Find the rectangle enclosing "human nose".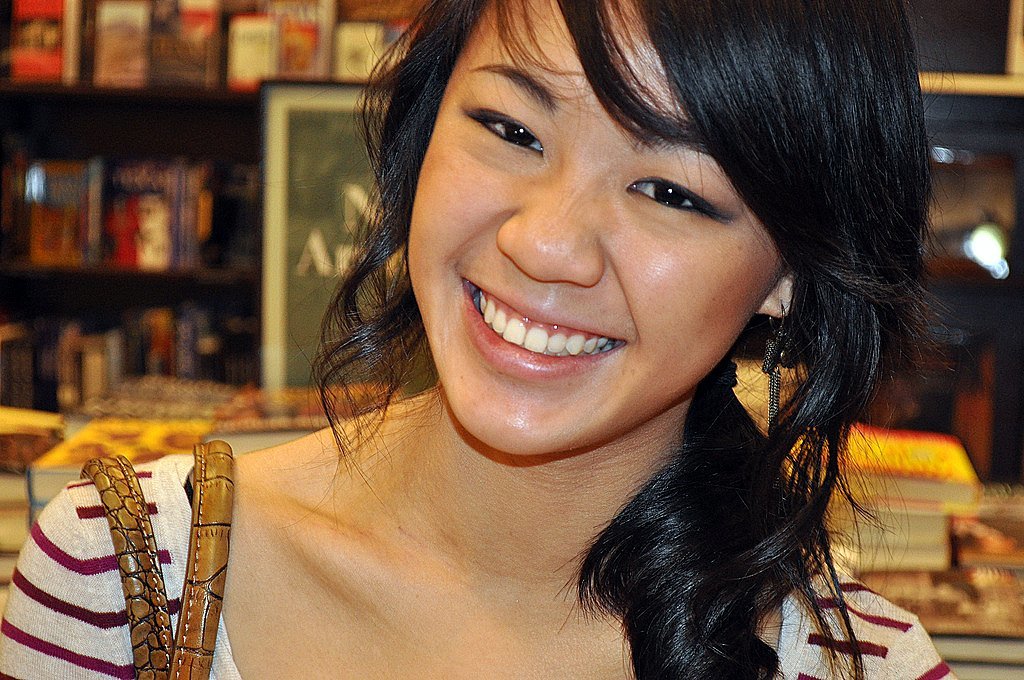
498/174/600/287.
